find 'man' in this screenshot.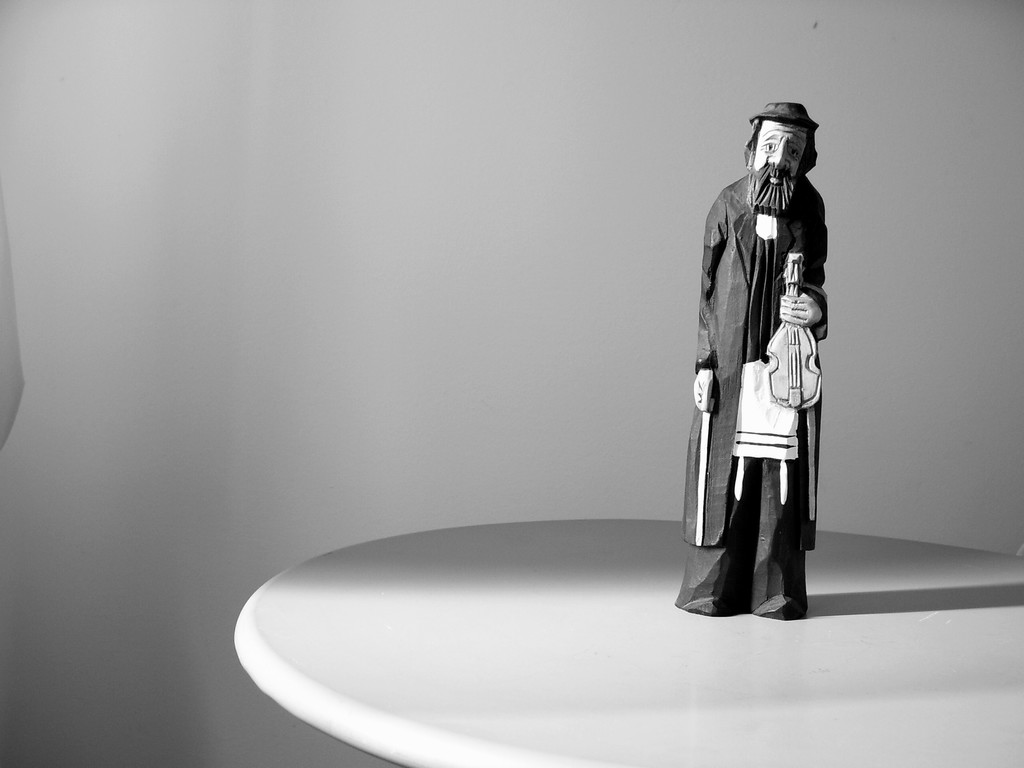
The bounding box for 'man' is locate(681, 97, 843, 641).
